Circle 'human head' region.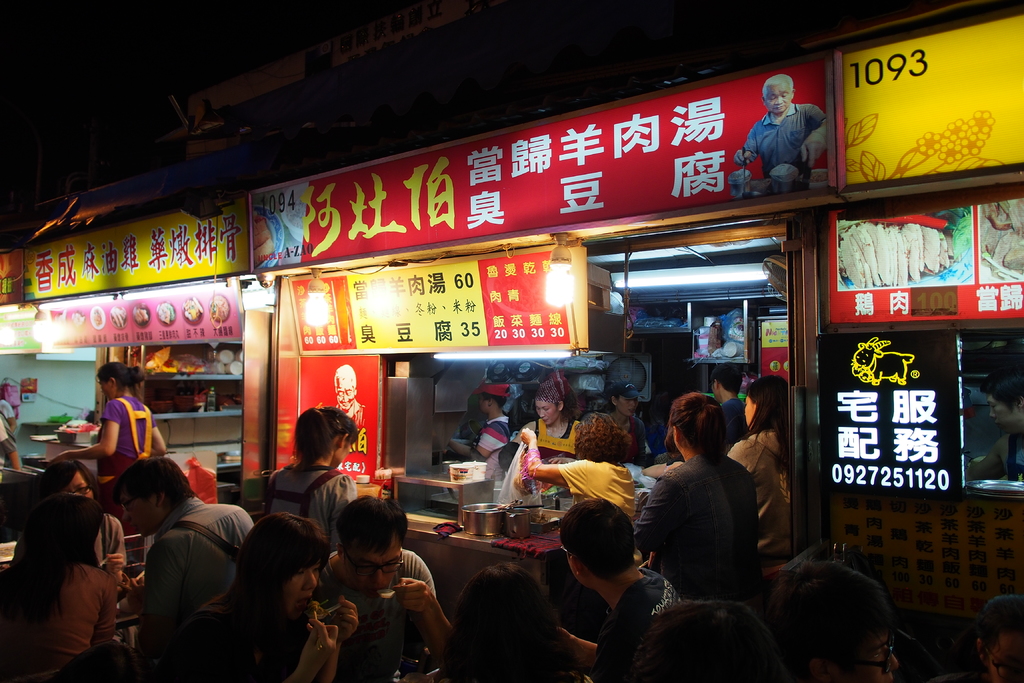
Region: left=474, top=383, right=508, bottom=413.
